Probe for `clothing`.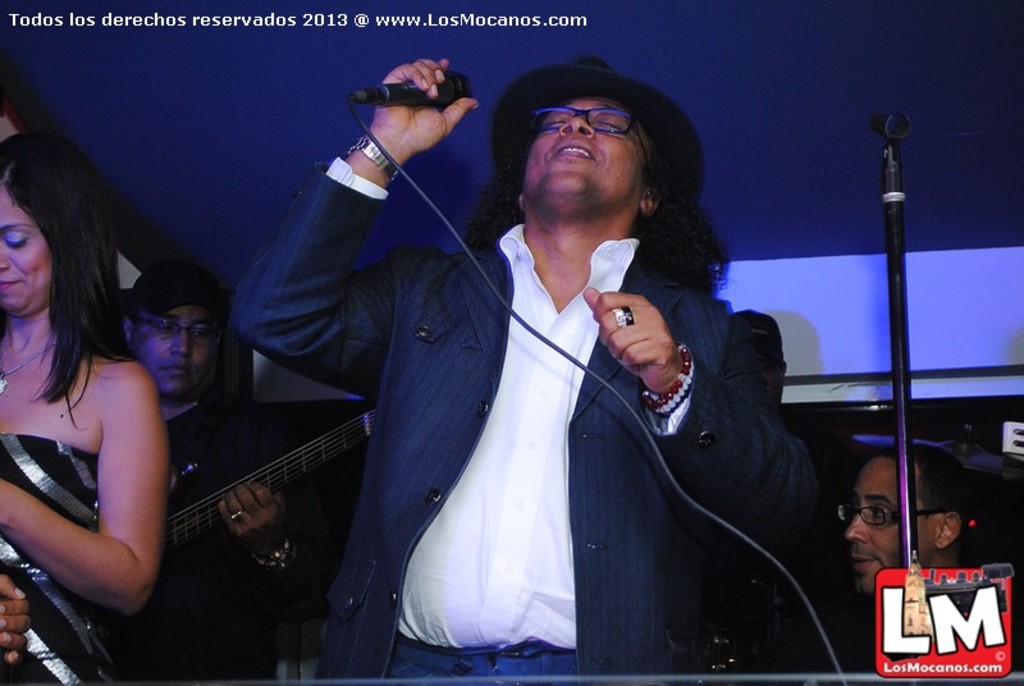
Probe result: BBox(380, 642, 581, 683).
